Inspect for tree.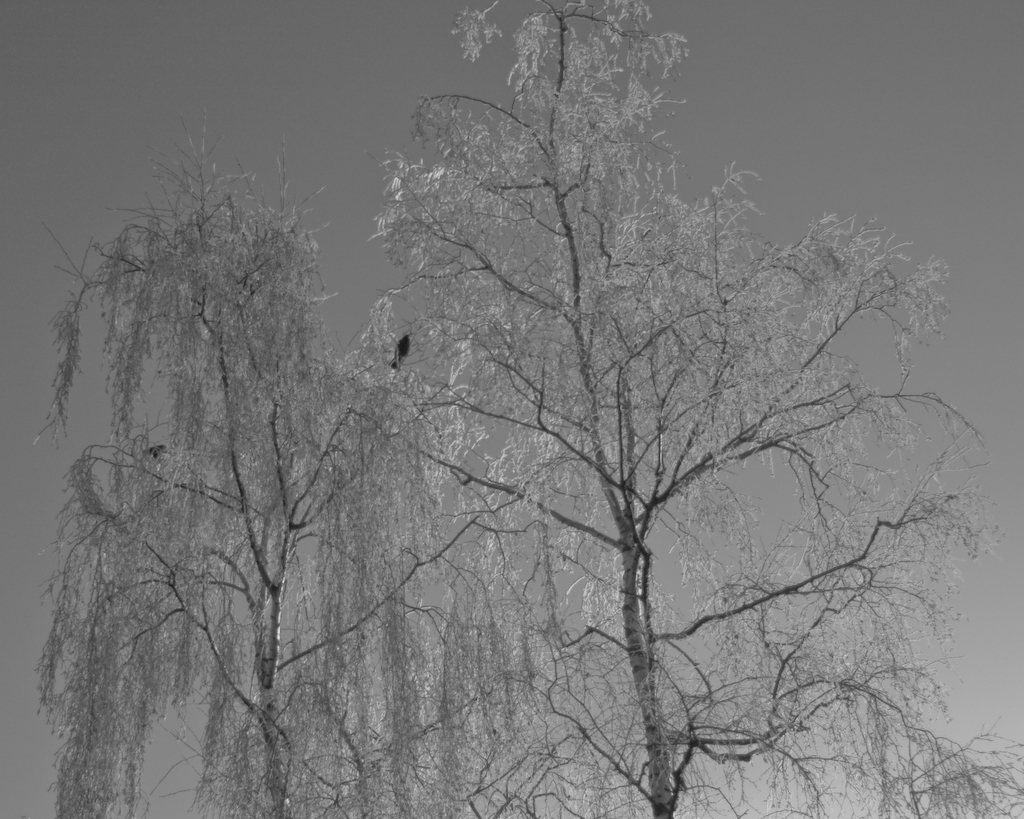
Inspection: BBox(36, 127, 530, 818).
